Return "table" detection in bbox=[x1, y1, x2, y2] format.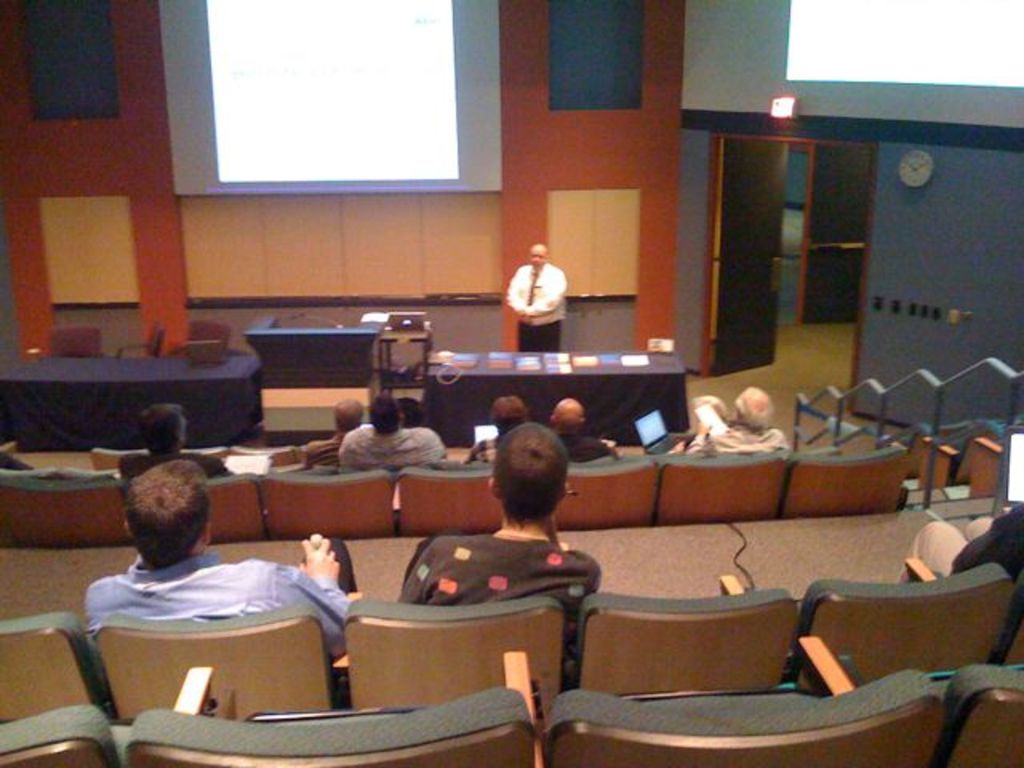
bbox=[0, 354, 258, 454].
